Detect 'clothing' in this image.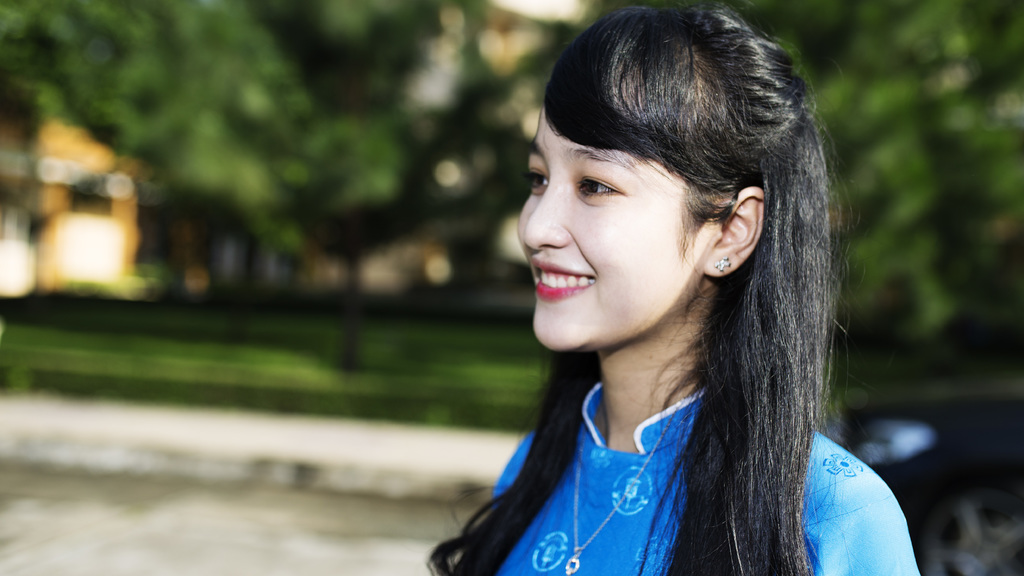
Detection: (490,373,922,575).
